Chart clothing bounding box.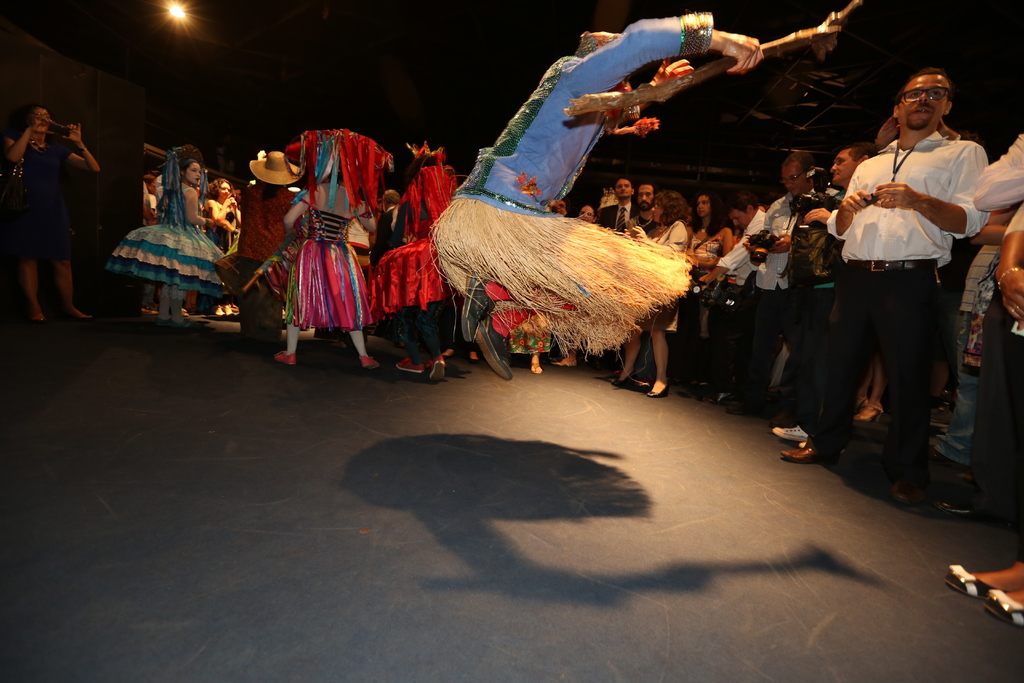
Charted: l=216, t=168, r=302, b=294.
